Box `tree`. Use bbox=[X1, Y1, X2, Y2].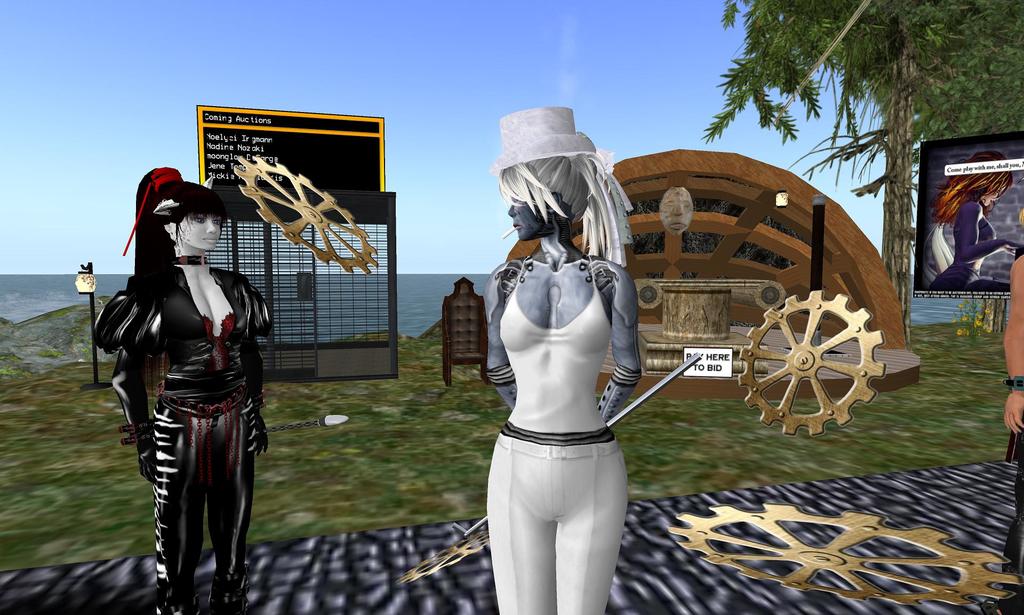
bbox=[676, 0, 1023, 374].
